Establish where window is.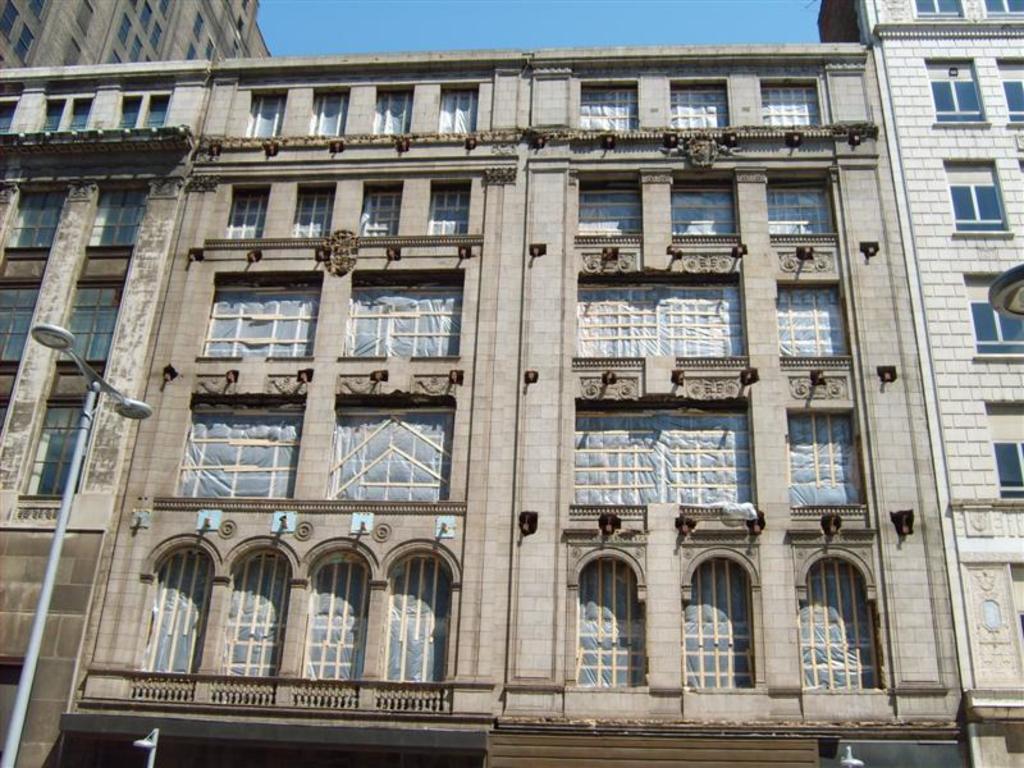
Established at l=0, t=274, r=35, b=369.
